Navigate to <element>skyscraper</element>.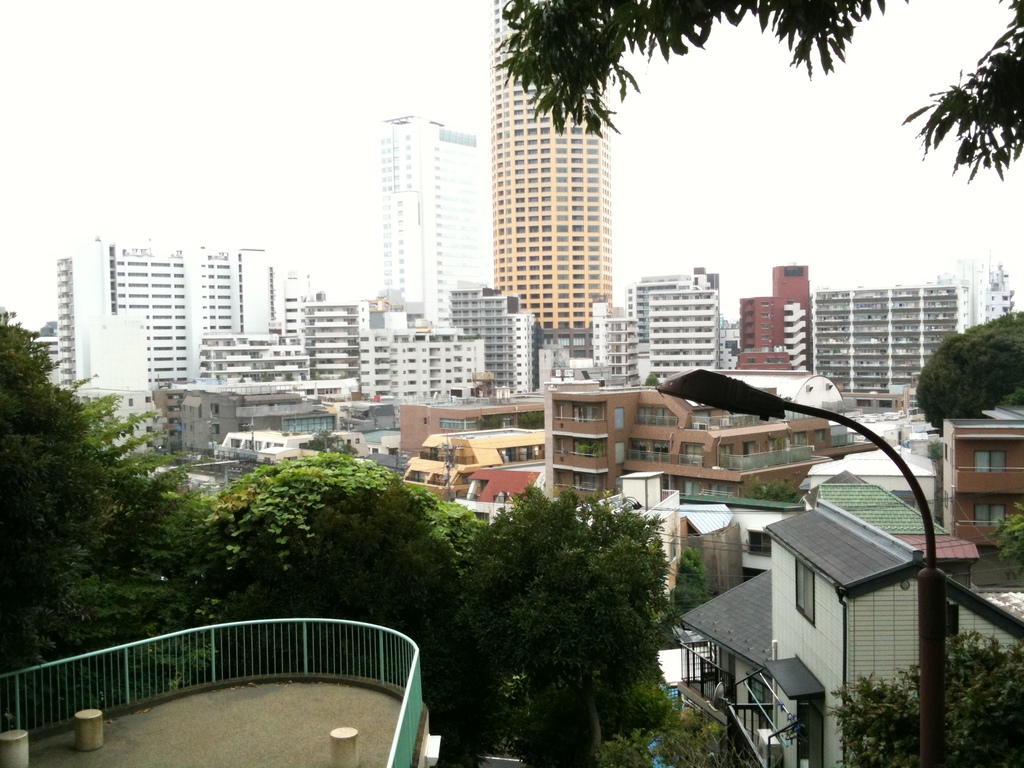
Navigation target: x1=52, y1=232, x2=301, y2=454.
